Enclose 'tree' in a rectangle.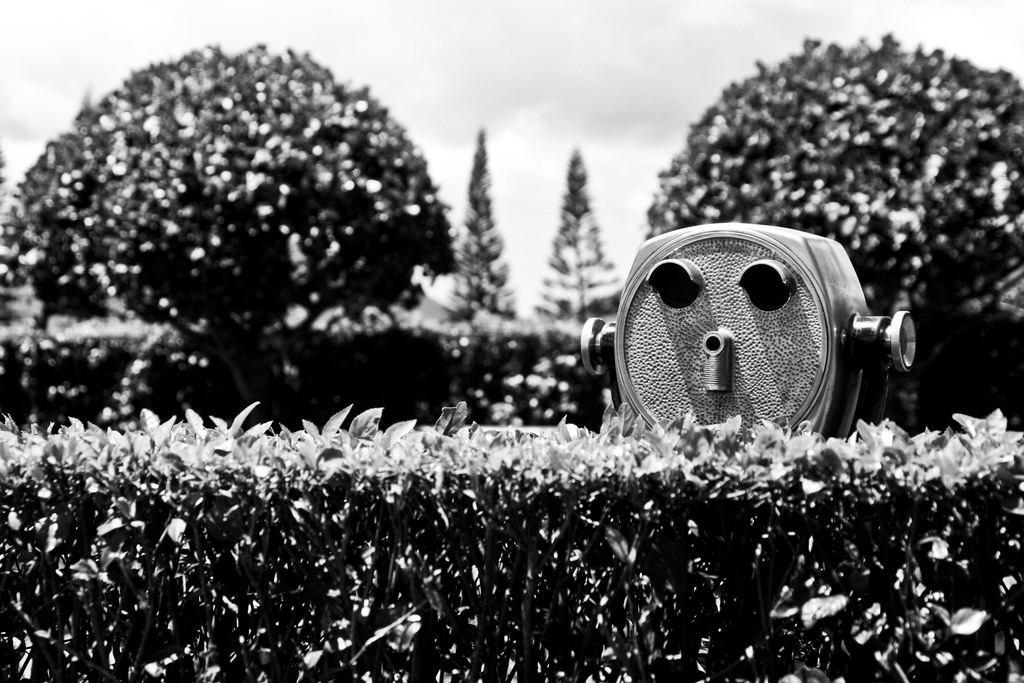
bbox=(440, 138, 527, 342).
